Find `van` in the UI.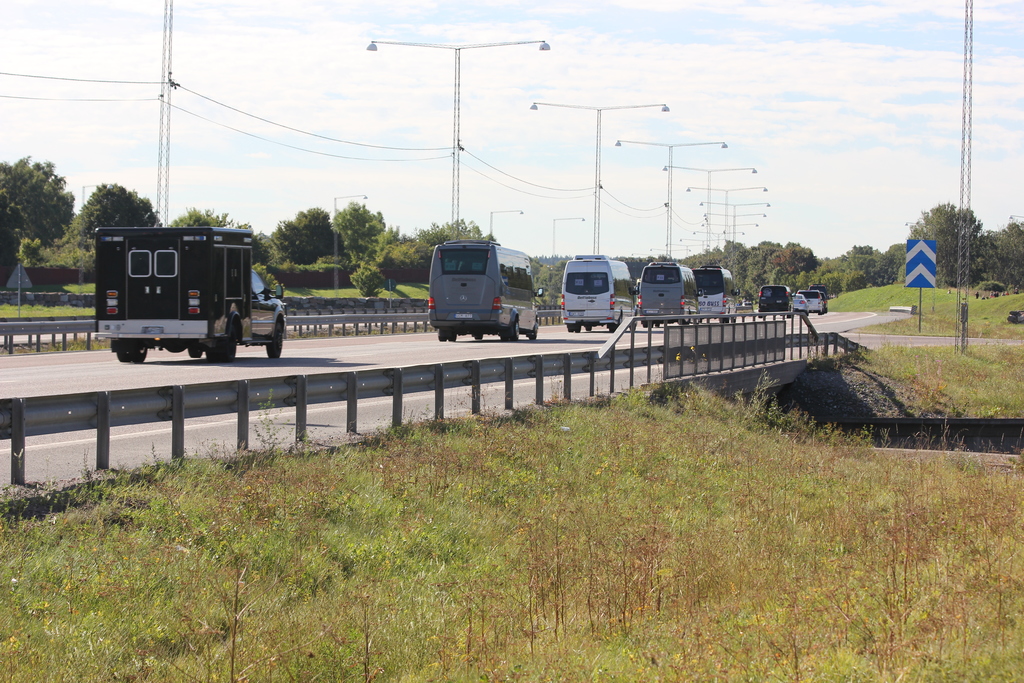
UI element at box=[428, 236, 545, 343].
